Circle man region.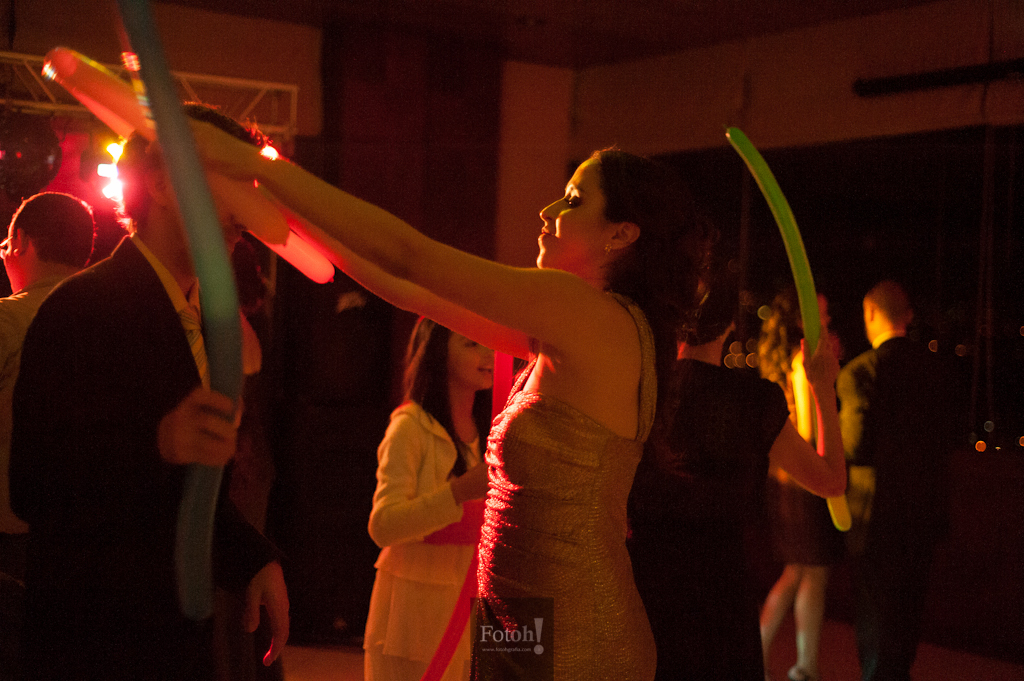
Region: (9,101,272,680).
